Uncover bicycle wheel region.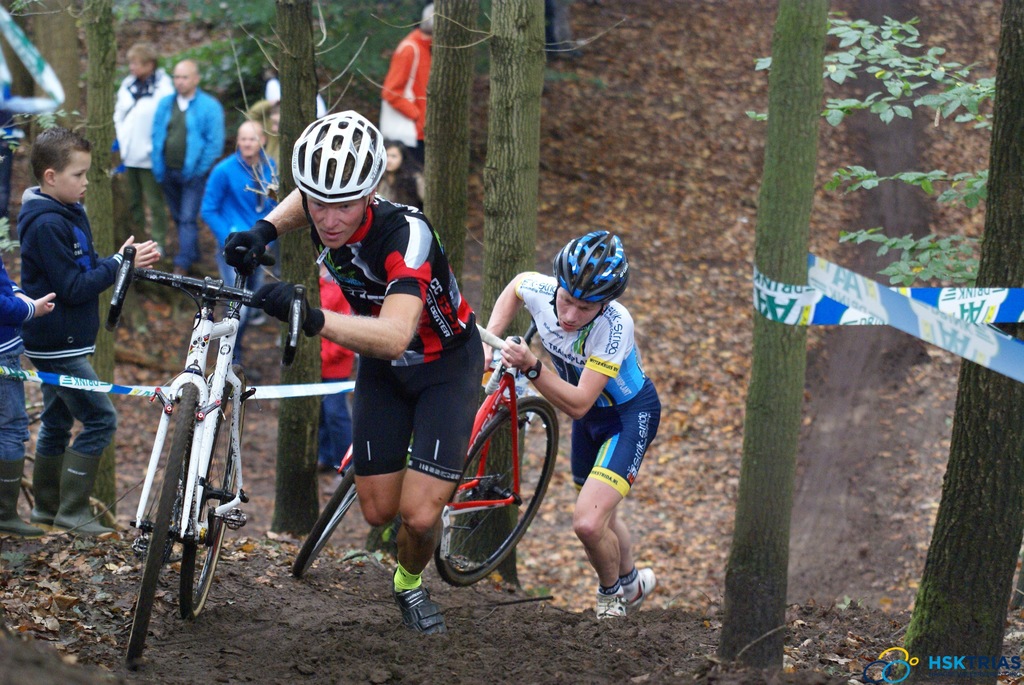
Uncovered: [x1=116, y1=368, x2=208, y2=672].
